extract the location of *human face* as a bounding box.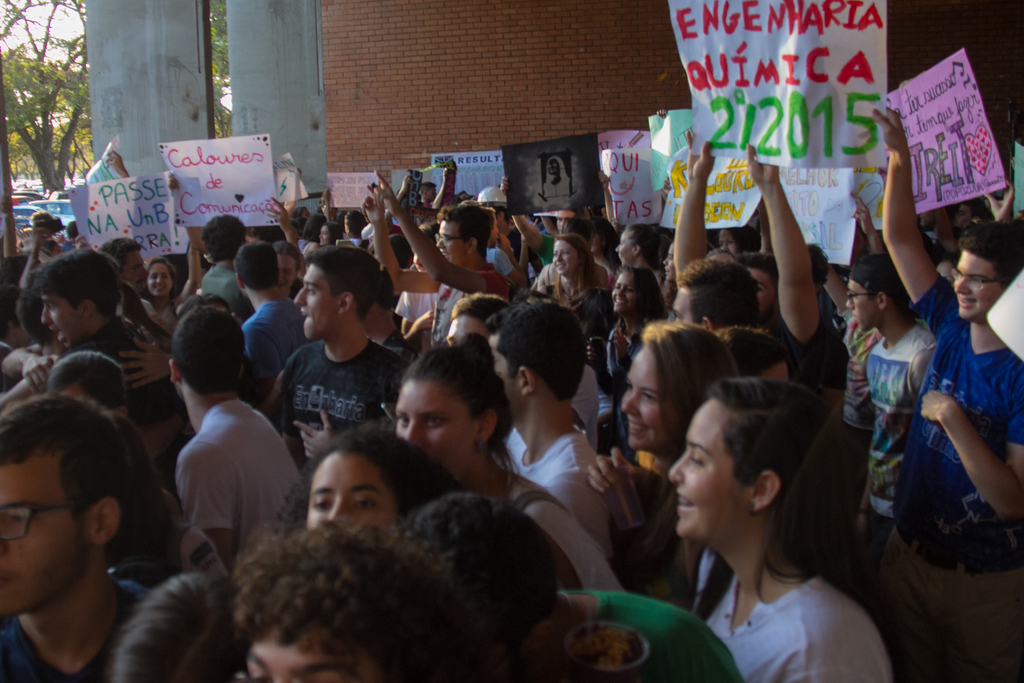
950:254:1006:328.
